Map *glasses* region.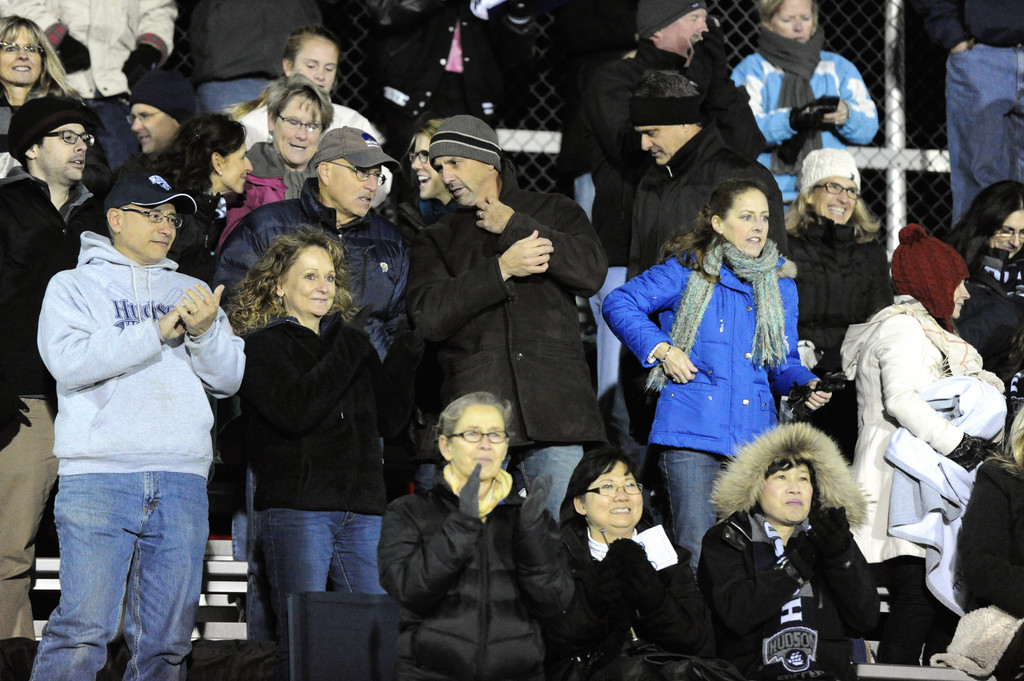
Mapped to 583,479,644,495.
